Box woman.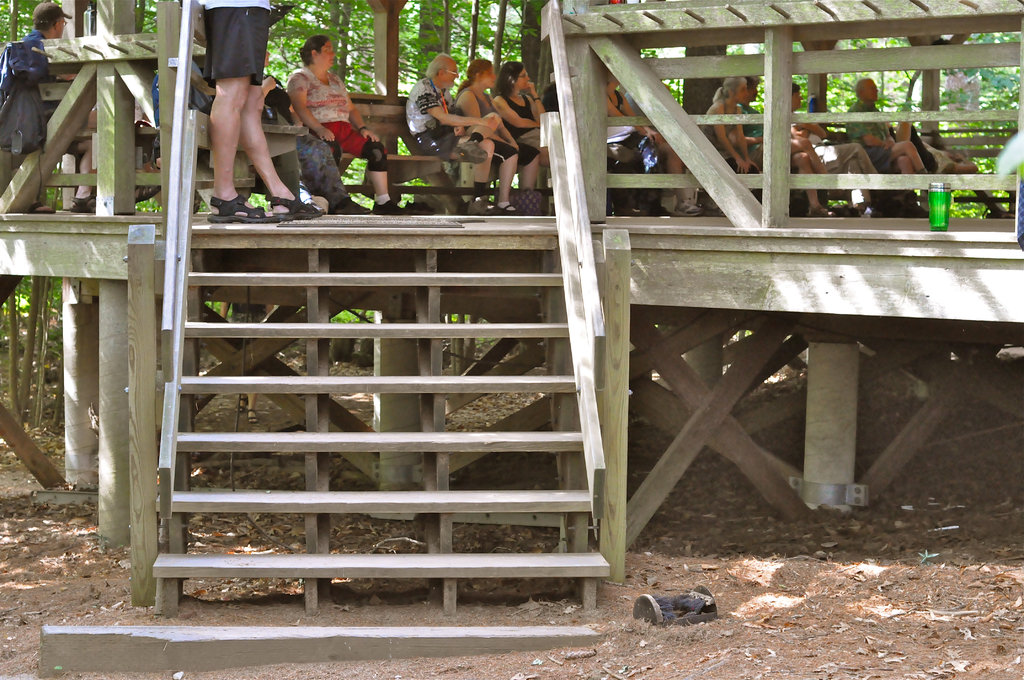
box=[705, 76, 760, 175].
